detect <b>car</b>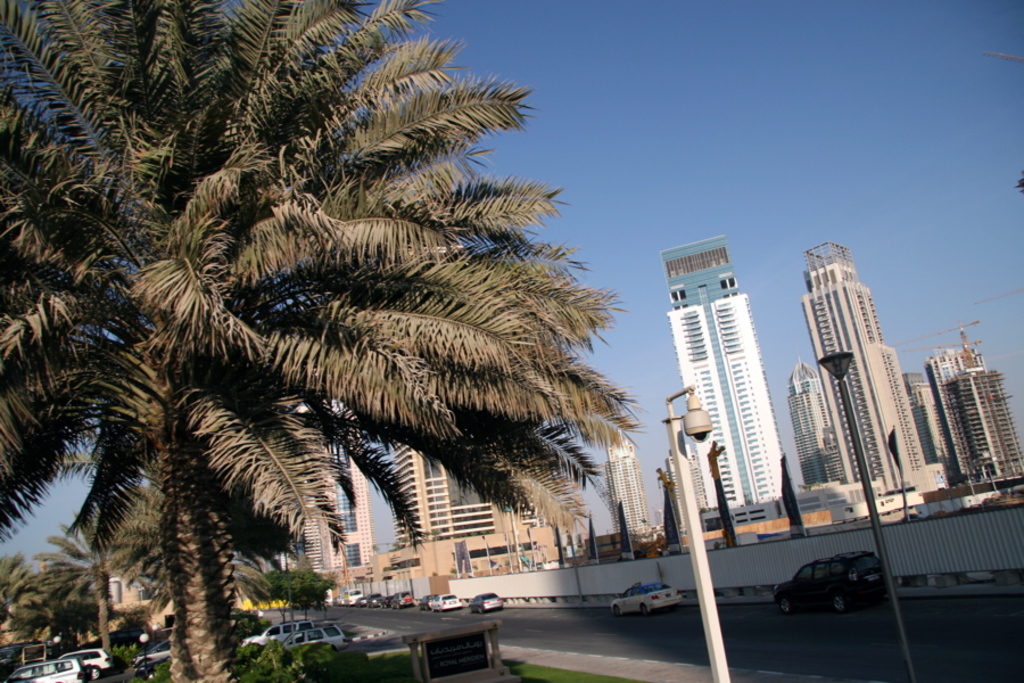
bbox=[423, 595, 464, 612]
